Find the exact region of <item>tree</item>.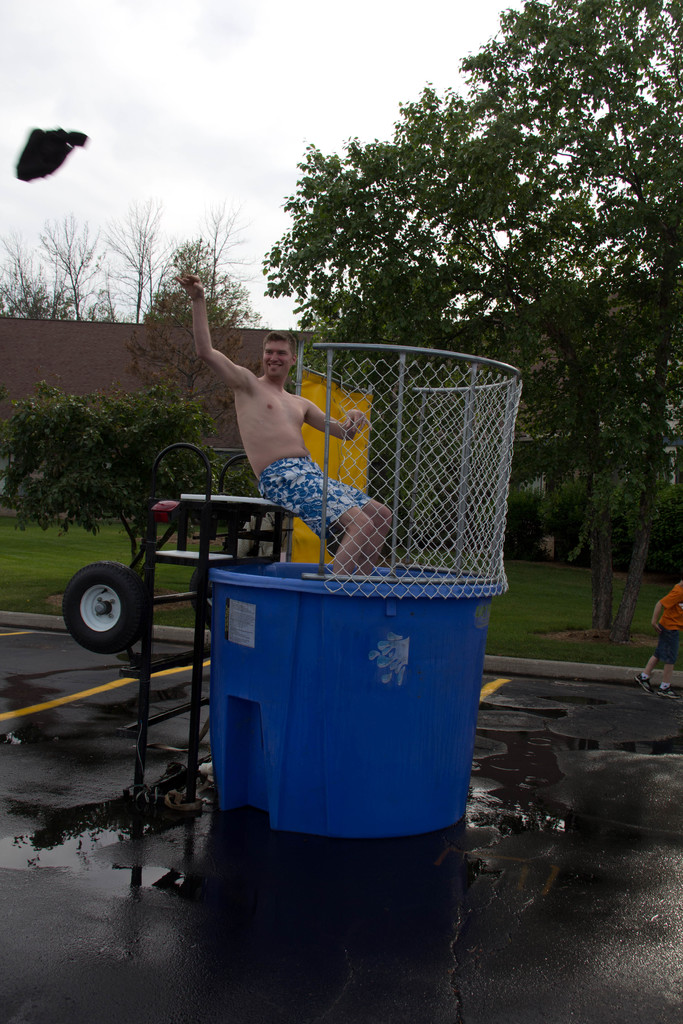
Exact region: x1=266 y1=1 x2=664 y2=664.
